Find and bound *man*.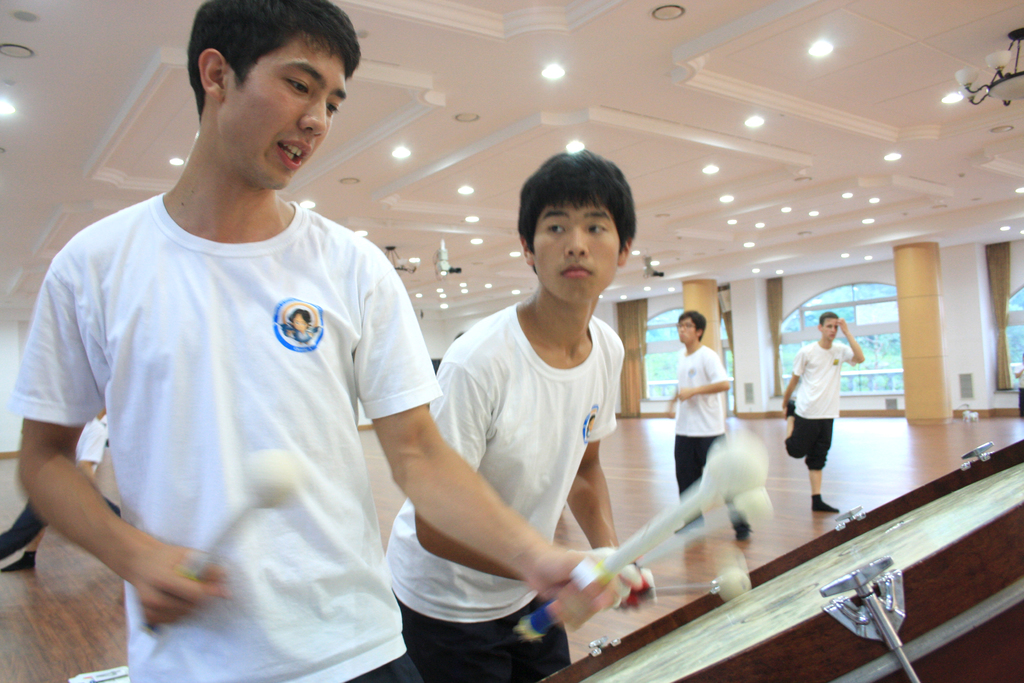
Bound: {"left": 787, "top": 308, "right": 868, "bottom": 513}.
